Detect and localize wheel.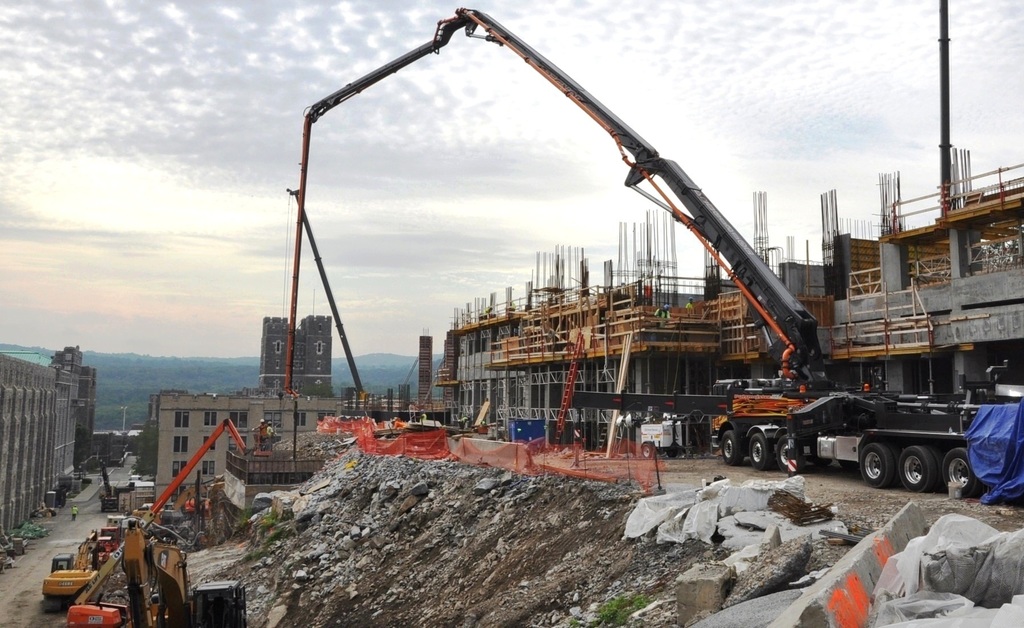
Localized at box=[777, 436, 791, 474].
